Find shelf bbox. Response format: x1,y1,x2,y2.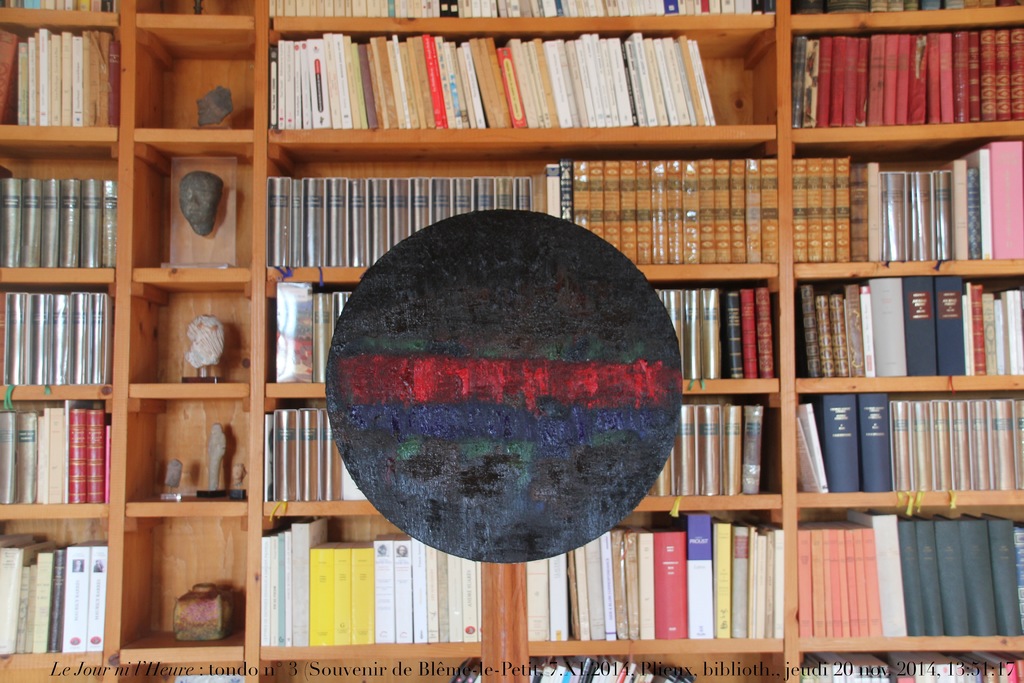
783,497,1023,650.
